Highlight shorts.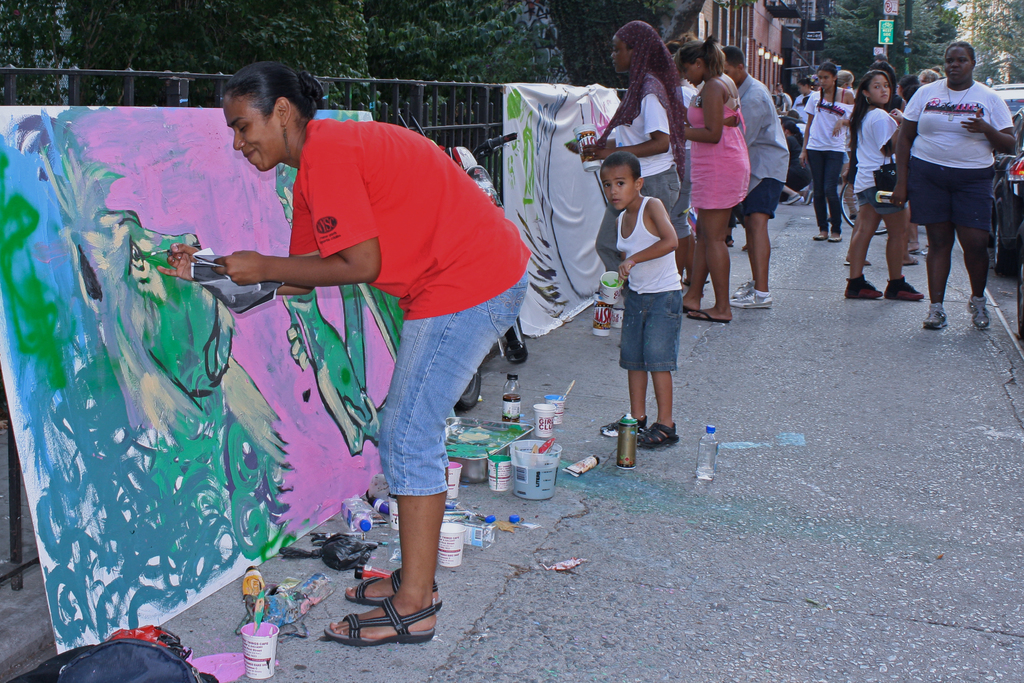
Highlighted region: left=378, top=265, right=527, bottom=495.
